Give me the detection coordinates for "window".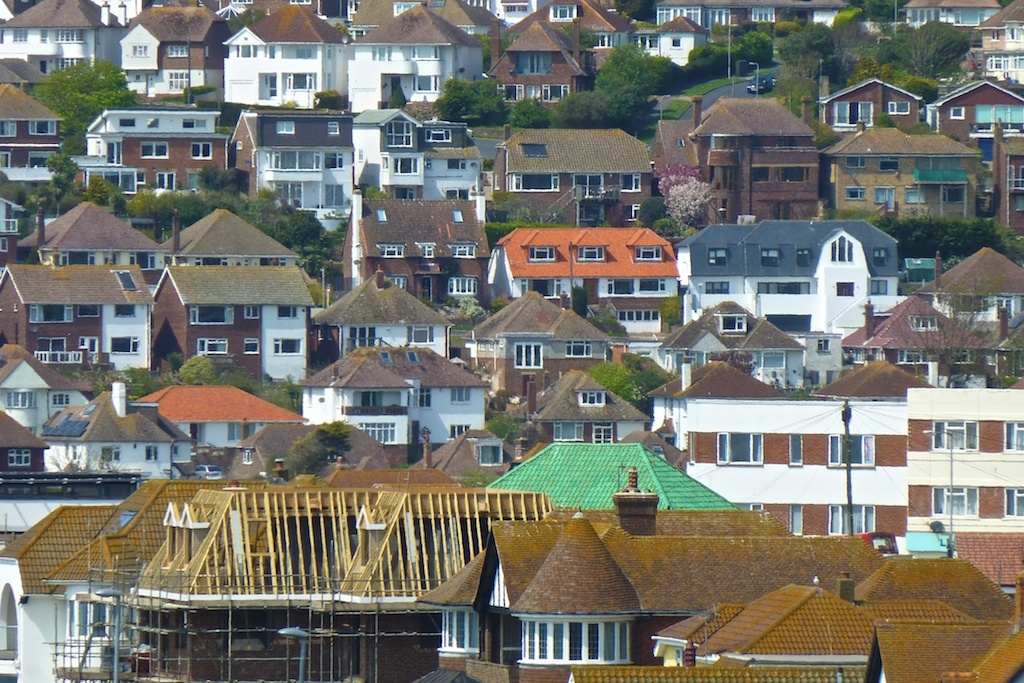
{"left": 445, "top": 377, "right": 478, "bottom": 407}.
